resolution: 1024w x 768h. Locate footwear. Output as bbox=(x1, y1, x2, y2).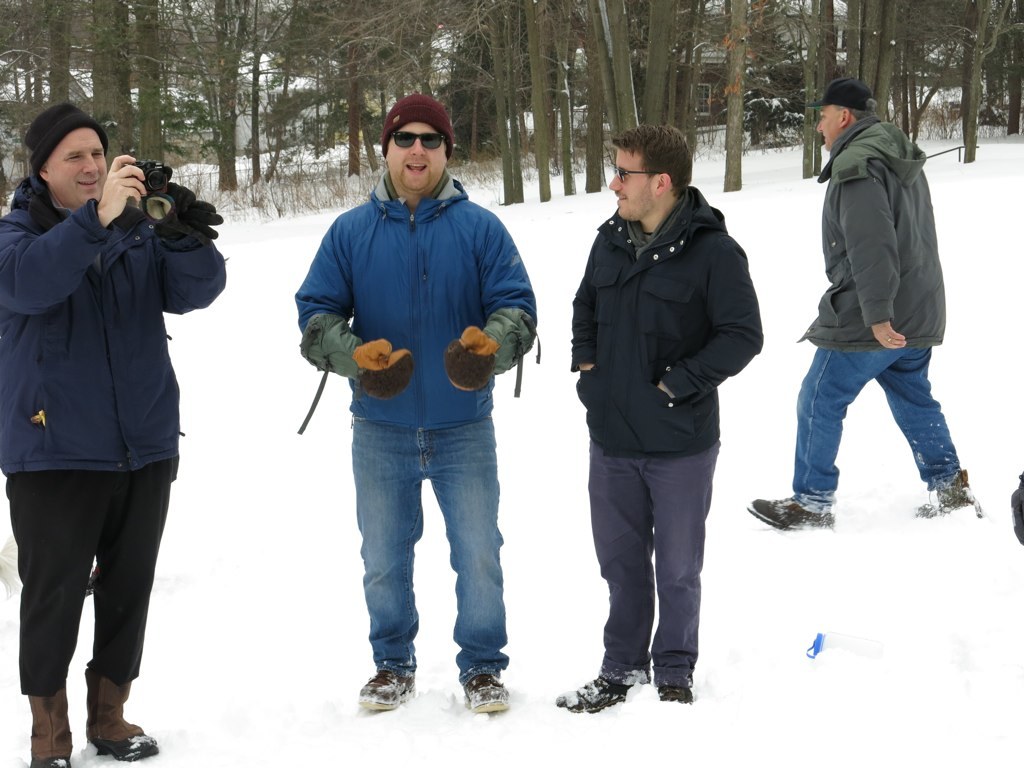
bbox=(361, 666, 416, 708).
